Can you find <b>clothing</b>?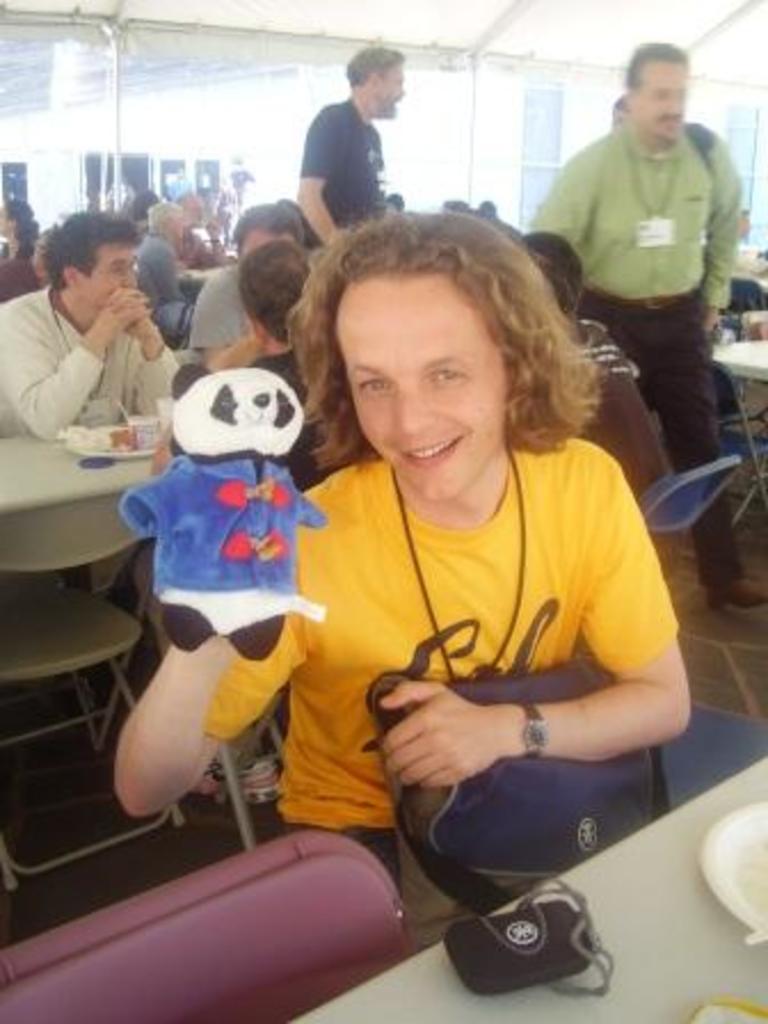
Yes, bounding box: [544, 121, 745, 574].
